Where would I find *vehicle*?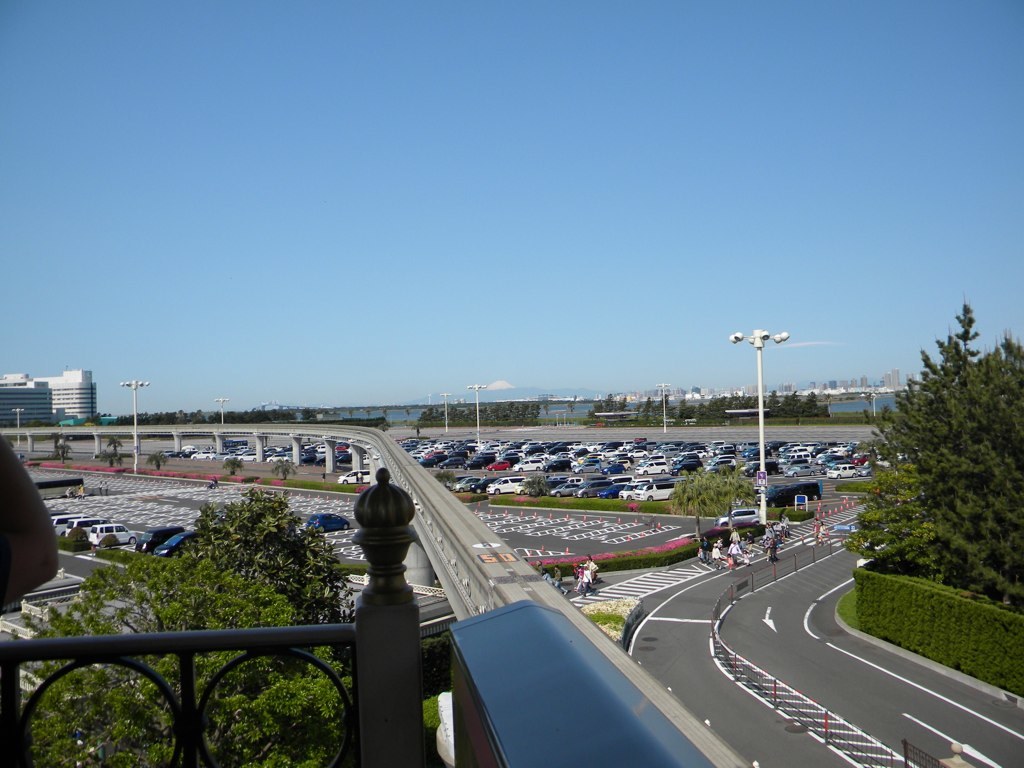
At bbox=(618, 477, 645, 501).
